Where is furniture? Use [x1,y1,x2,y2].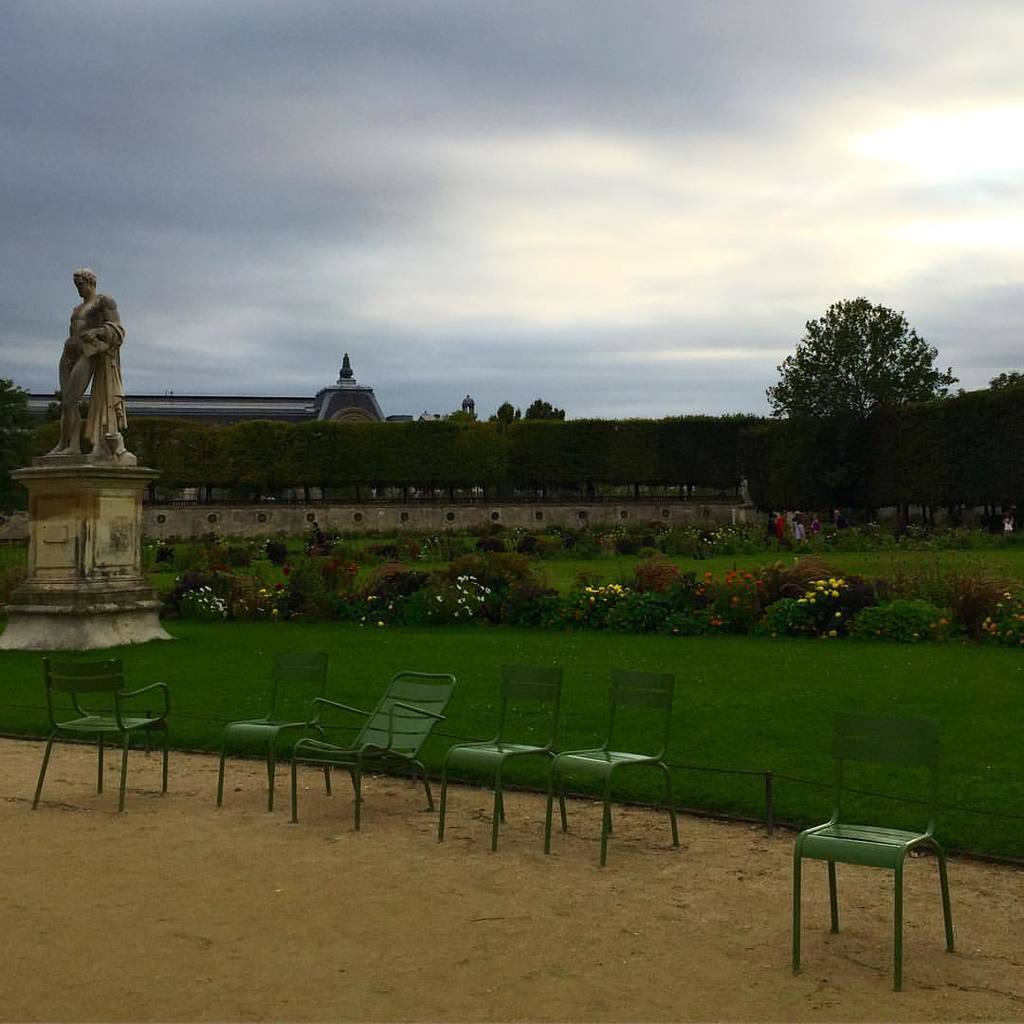
[216,649,333,813].
